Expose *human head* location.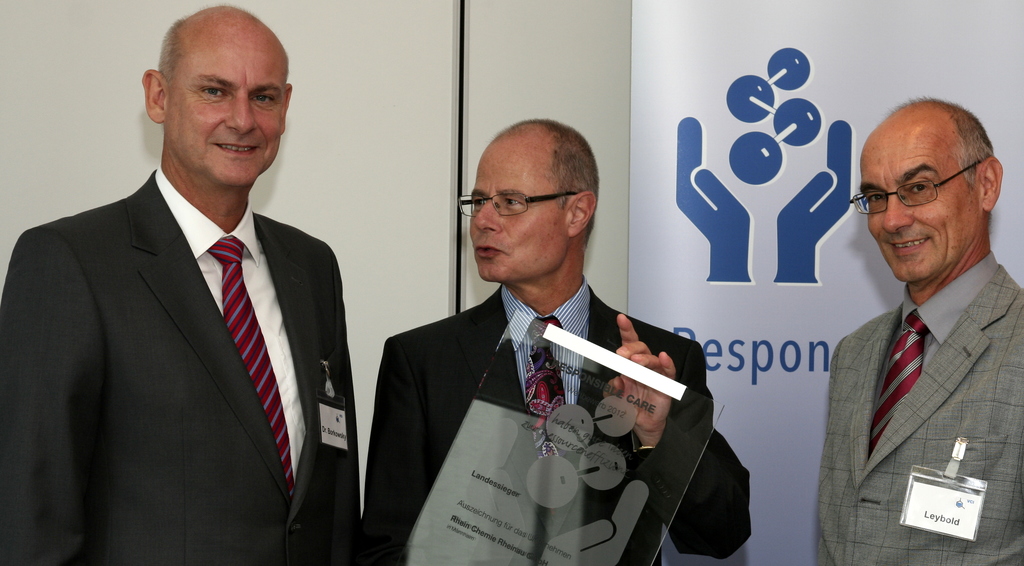
Exposed at bbox=[136, 6, 291, 188].
